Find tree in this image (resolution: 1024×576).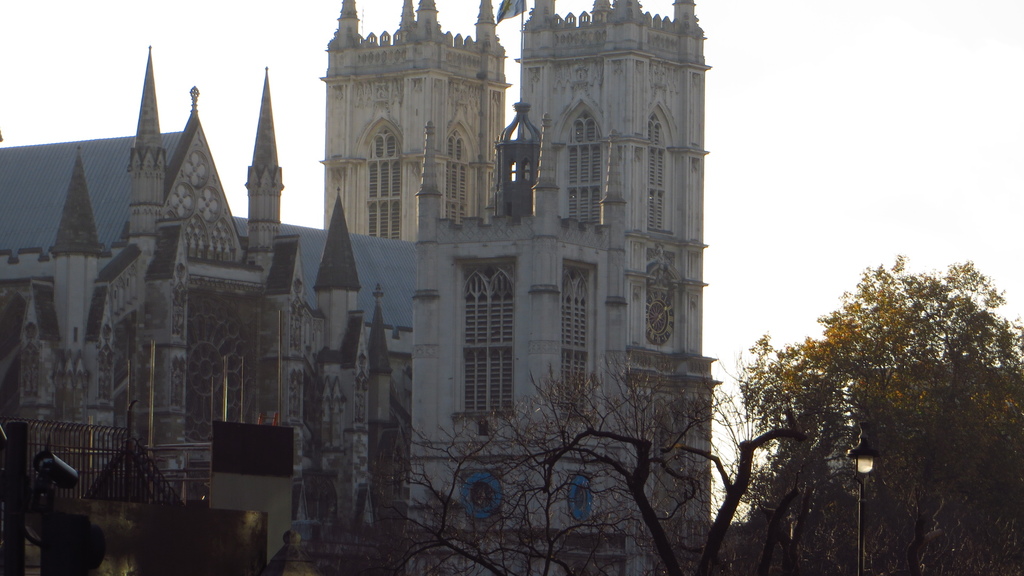
[x1=729, y1=255, x2=1023, y2=575].
